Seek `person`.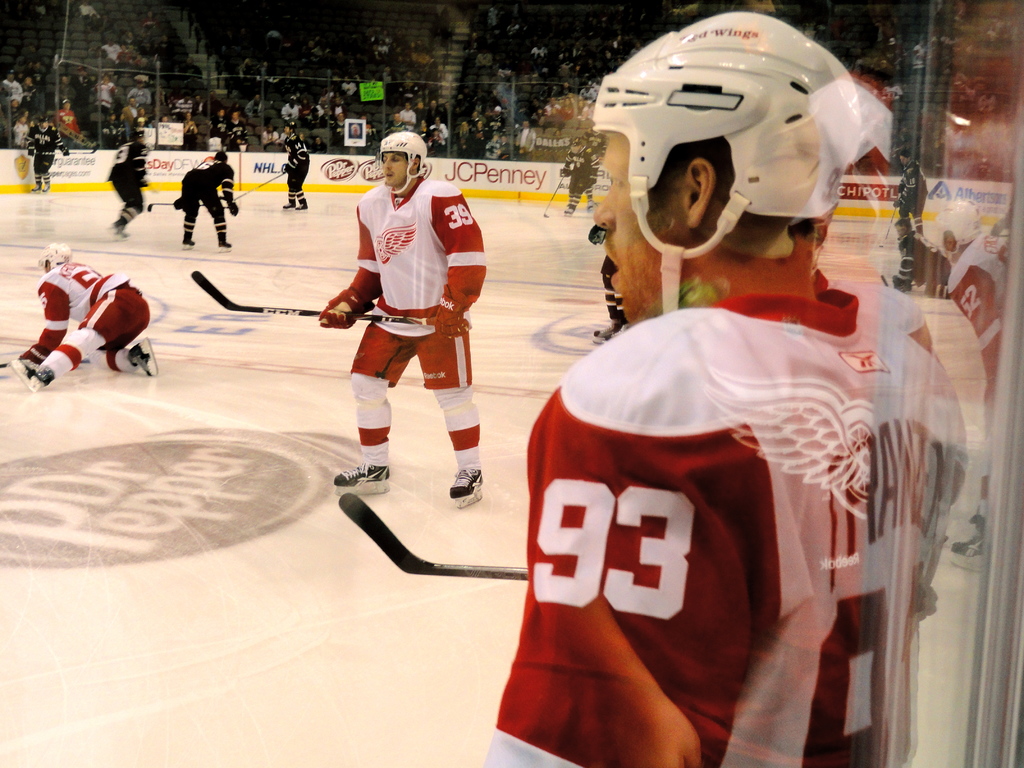
bbox(483, 10, 973, 767).
